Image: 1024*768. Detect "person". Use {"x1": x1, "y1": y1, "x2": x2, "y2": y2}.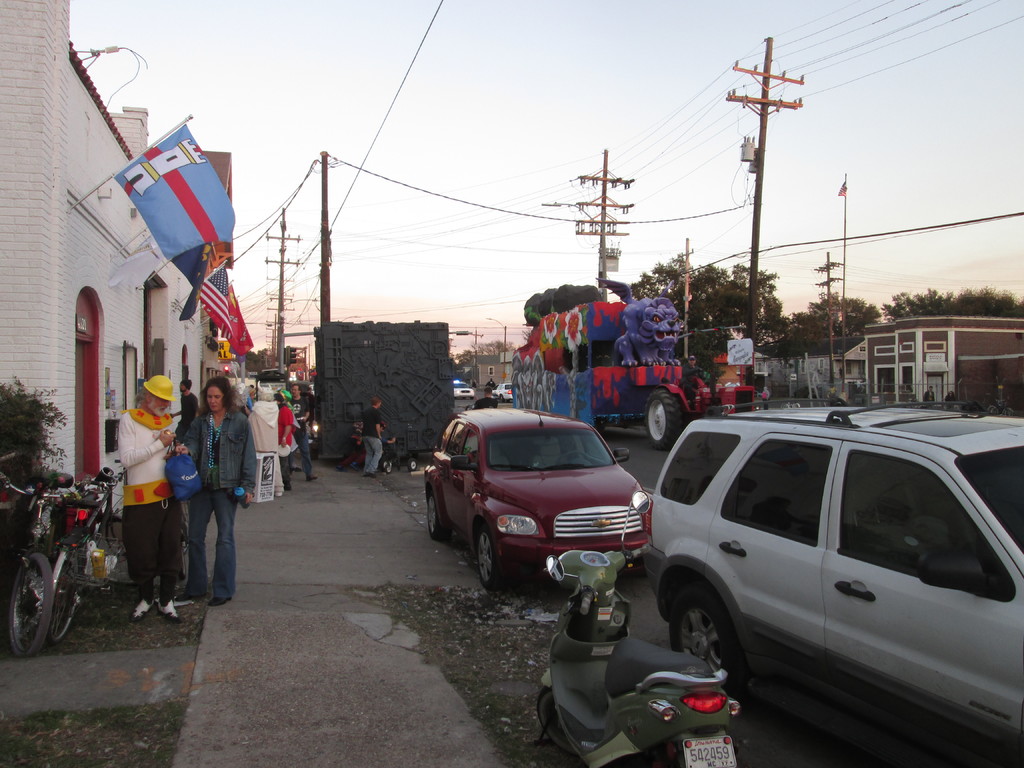
{"x1": 678, "y1": 353, "x2": 705, "y2": 402}.
